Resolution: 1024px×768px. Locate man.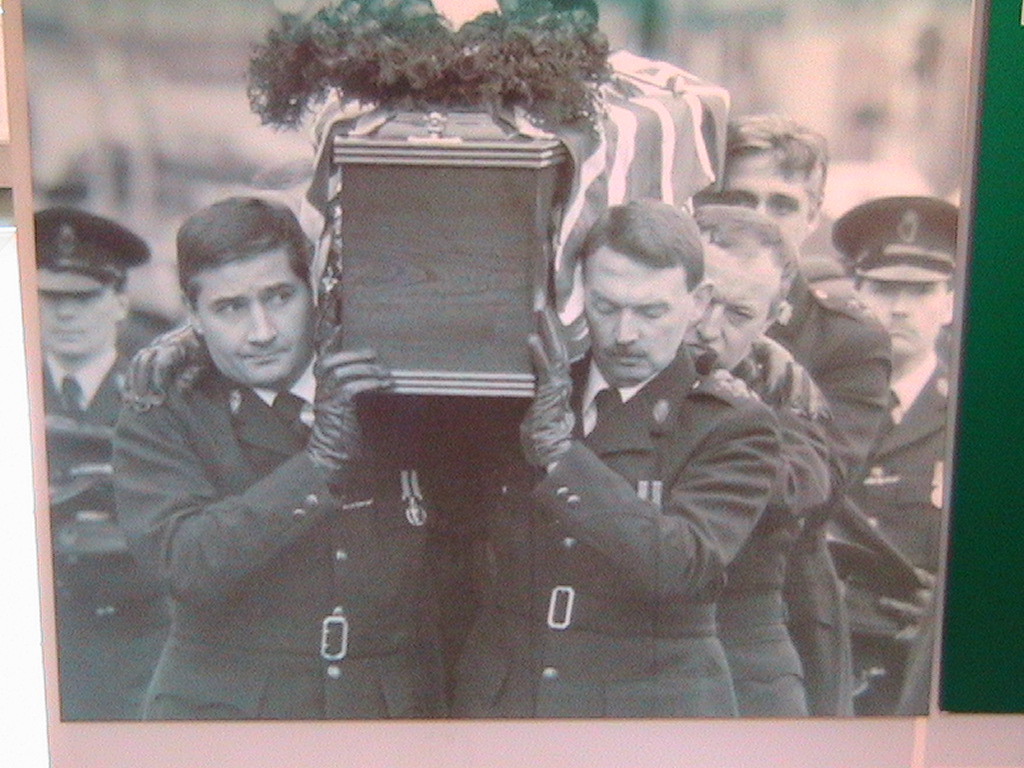
(x1=31, y1=208, x2=183, y2=722).
